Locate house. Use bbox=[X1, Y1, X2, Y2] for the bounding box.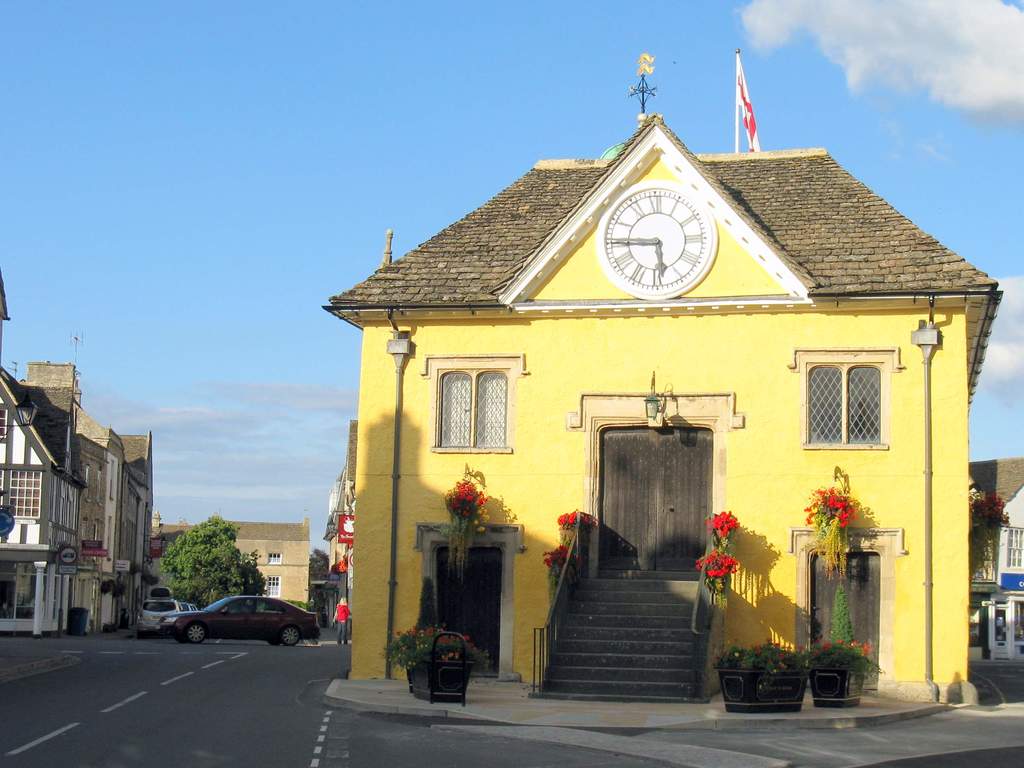
bbox=[210, 508, 312, 603].
